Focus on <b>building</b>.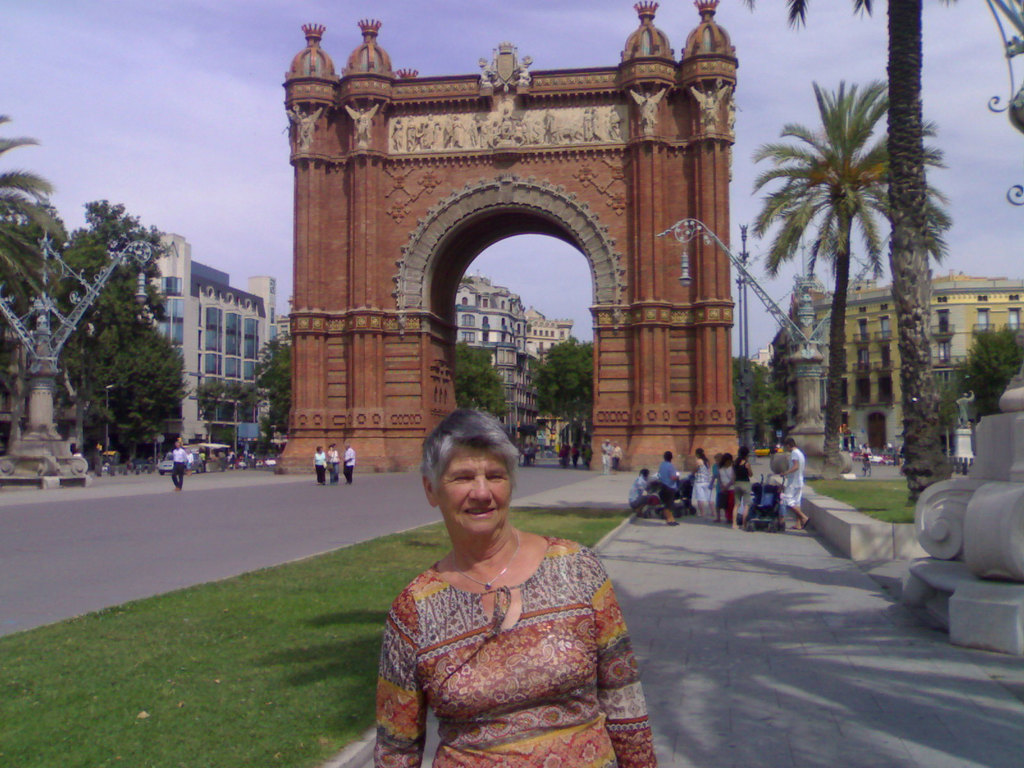
Focused at crop(771, 288, 796, 444).
